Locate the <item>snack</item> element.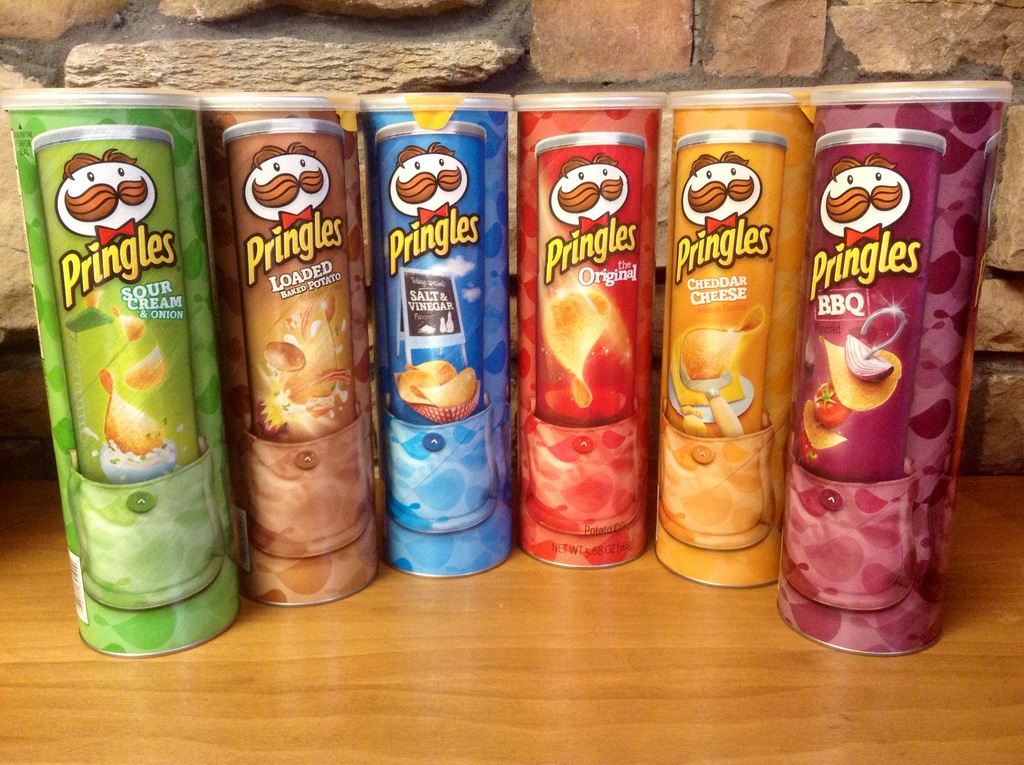
Element bbox: bbox=[514, 87, 662, 572].
